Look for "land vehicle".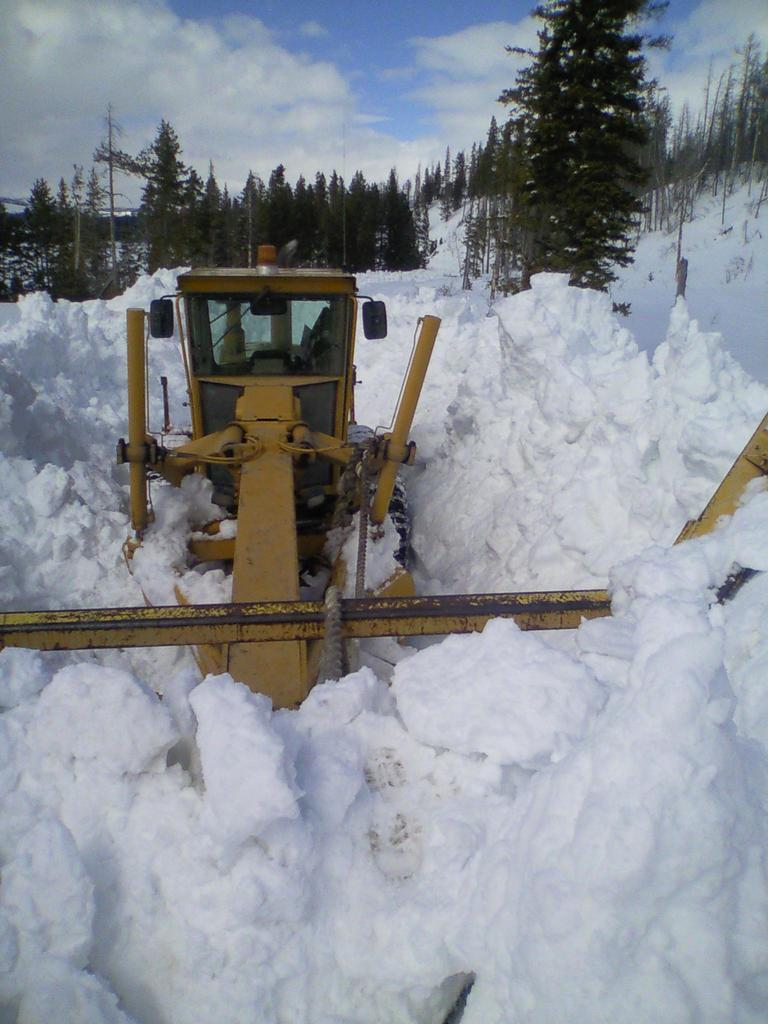
Found: 1,239,767,722.
